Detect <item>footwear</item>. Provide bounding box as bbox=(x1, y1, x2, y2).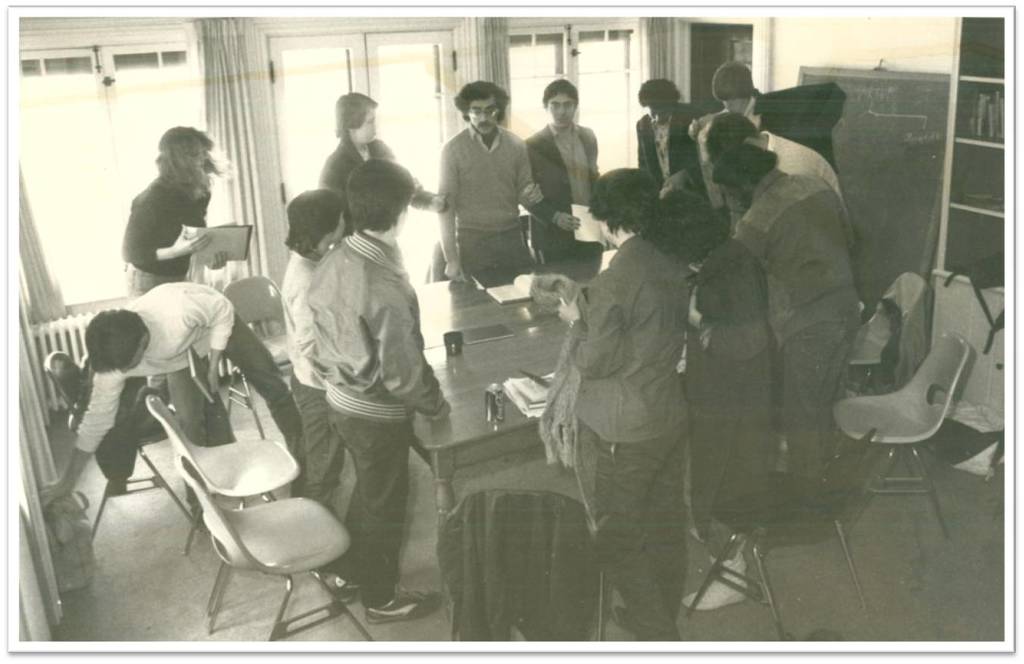
bbox=(610, 600, 678, 643).
